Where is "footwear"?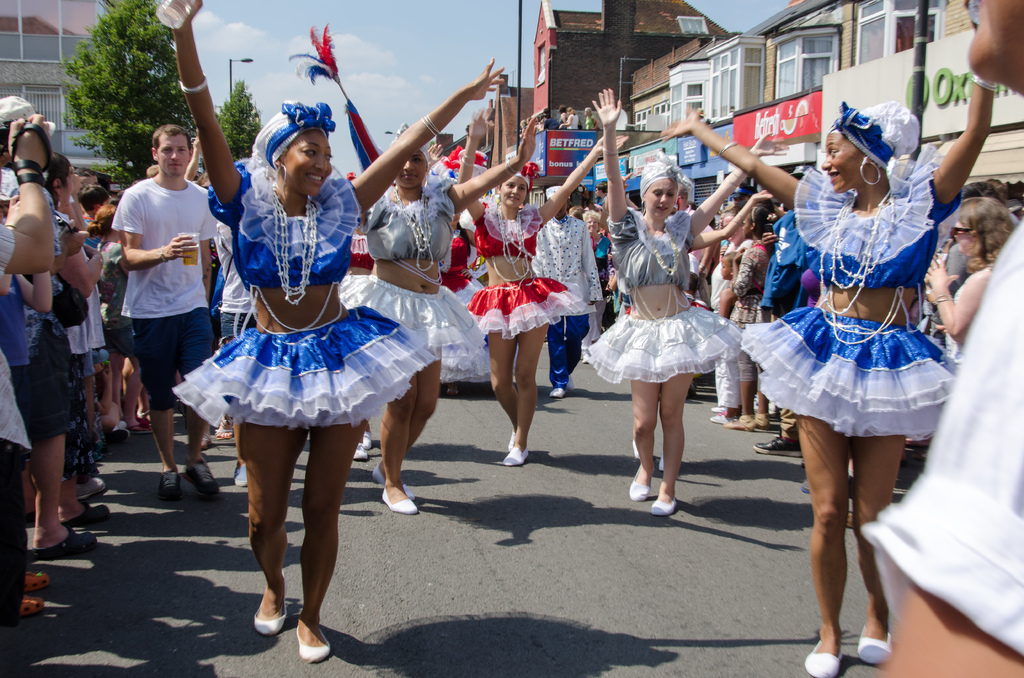
BBox(551, 385, 565, 399).
